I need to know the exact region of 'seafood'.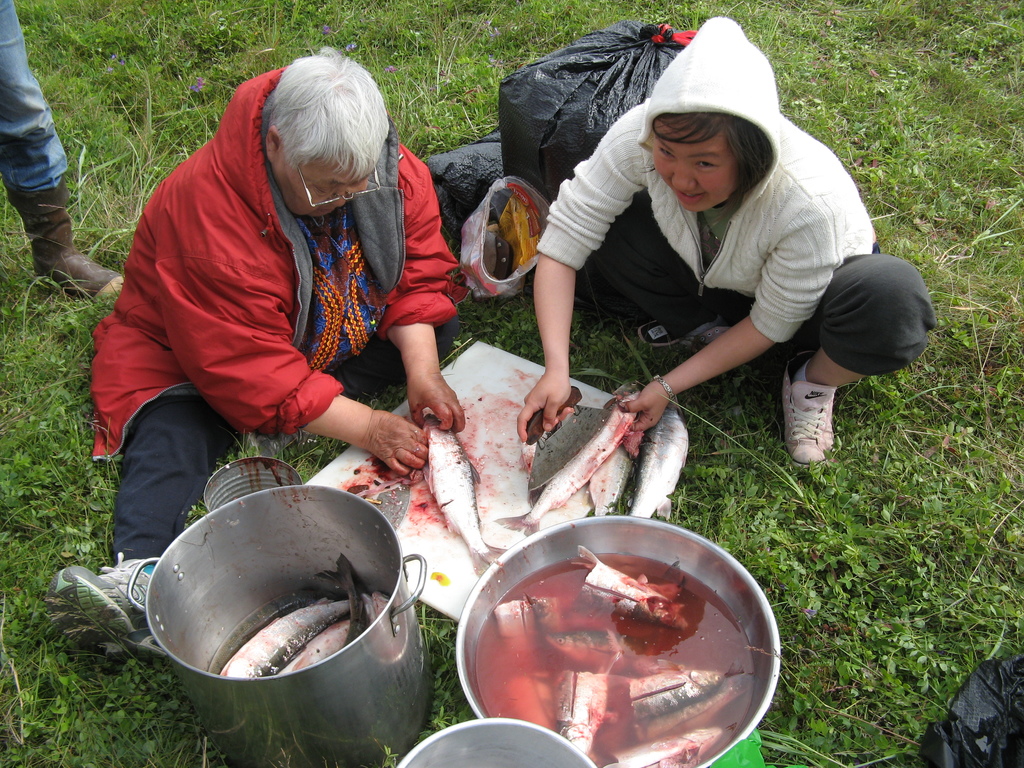
Region: x1=419, y1=413, x2=486, y2=570.
